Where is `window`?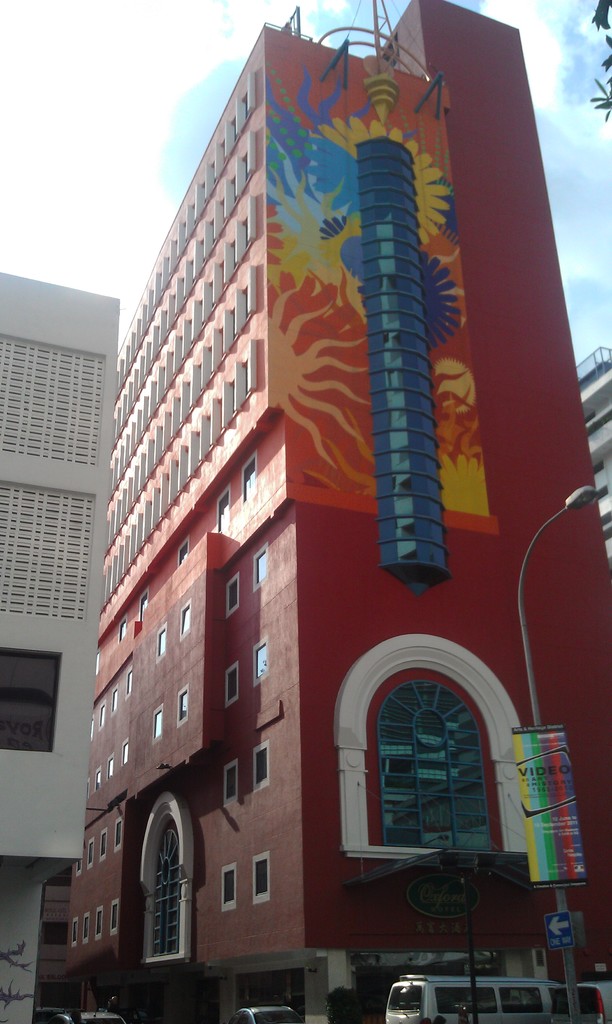
<bbox>110, 899, 119, 937</bbox>.
